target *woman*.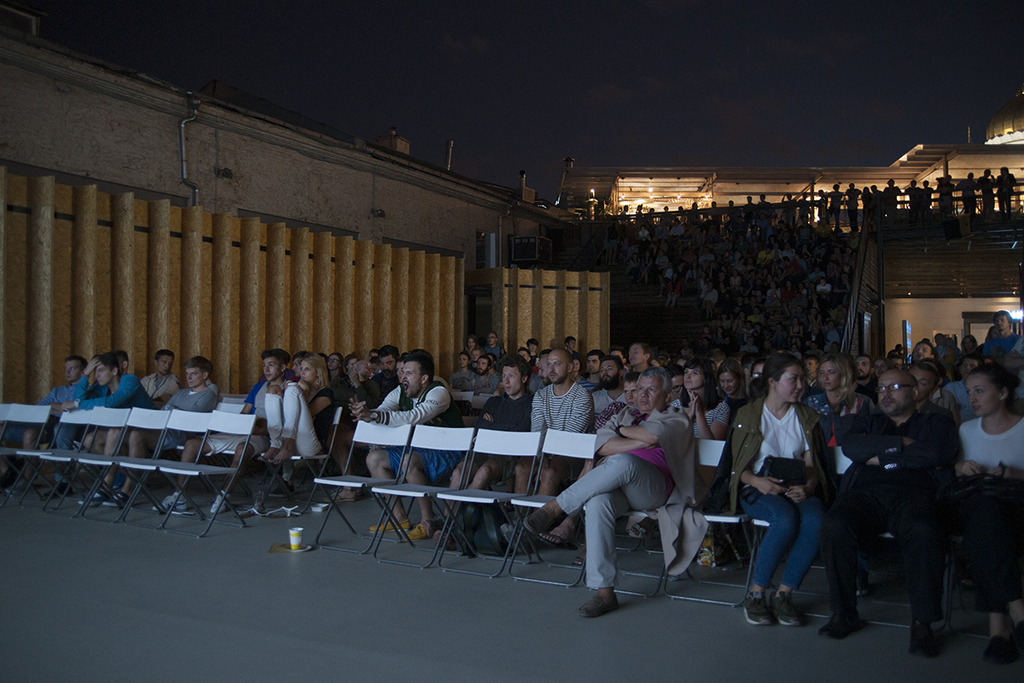
Target region: <box>341,354,357,374</box>.
